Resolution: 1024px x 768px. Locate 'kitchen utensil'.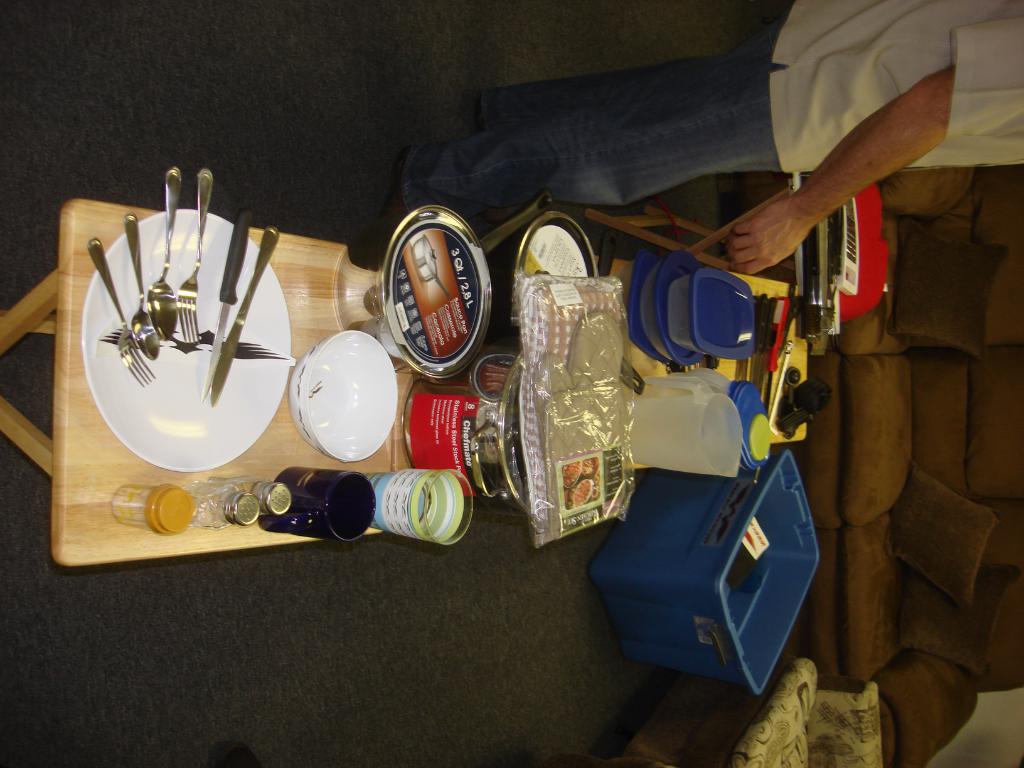
rect(147, 164, 181, 344).
